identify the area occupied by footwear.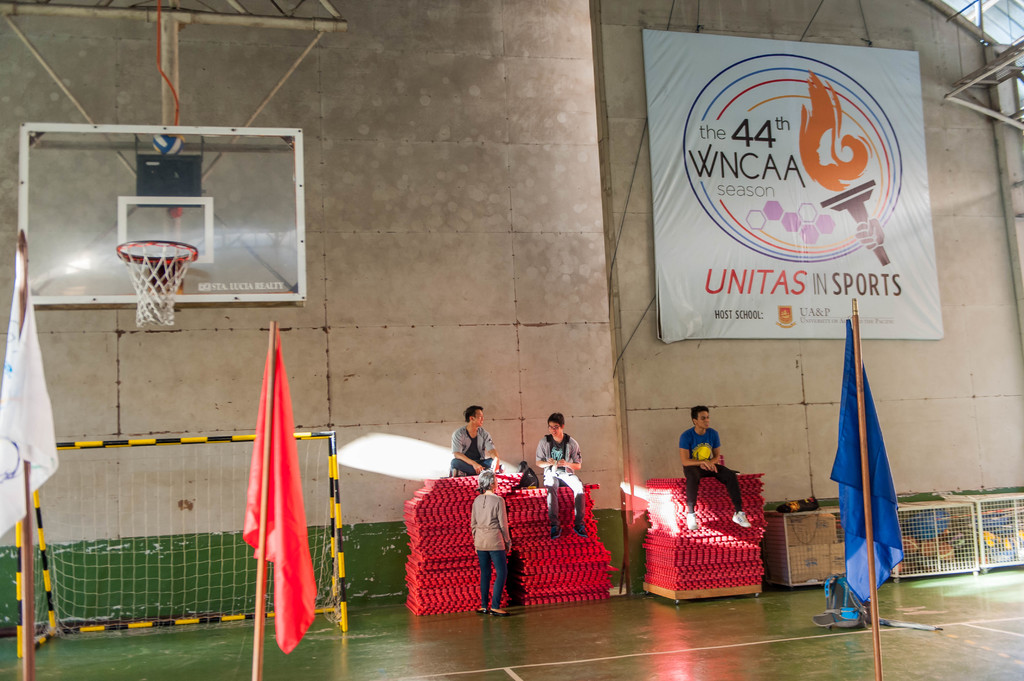
Area: BBox(476, 606, 490, 614).
